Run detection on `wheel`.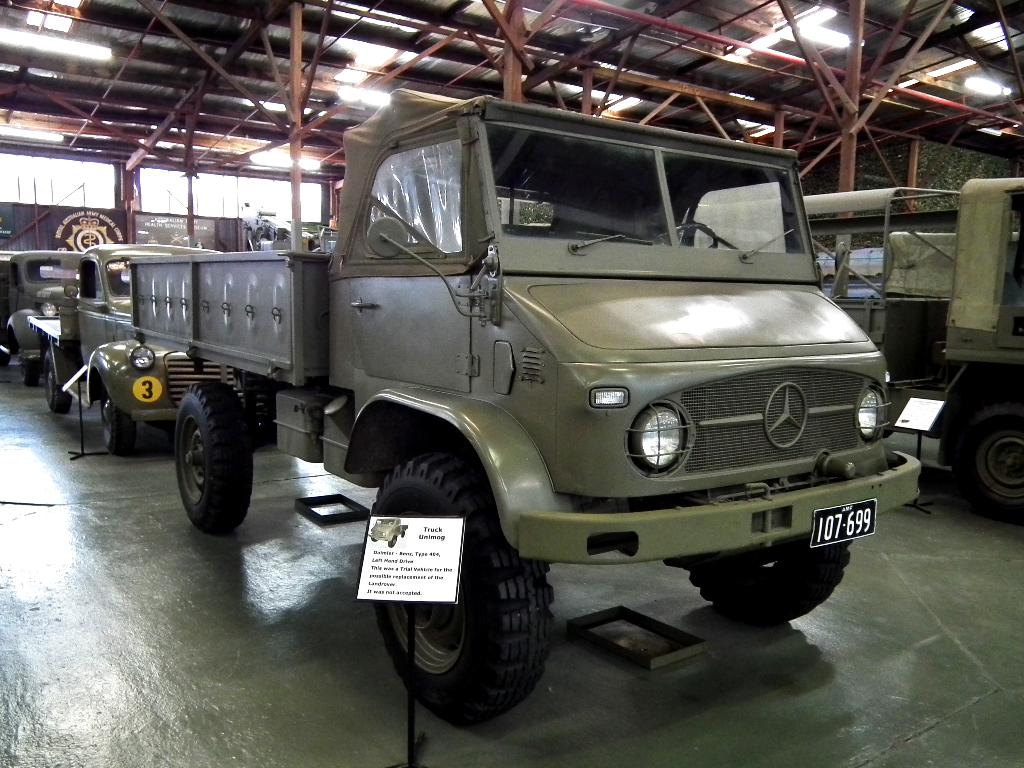
Result: select_region(949, 396, 1023, 524).
